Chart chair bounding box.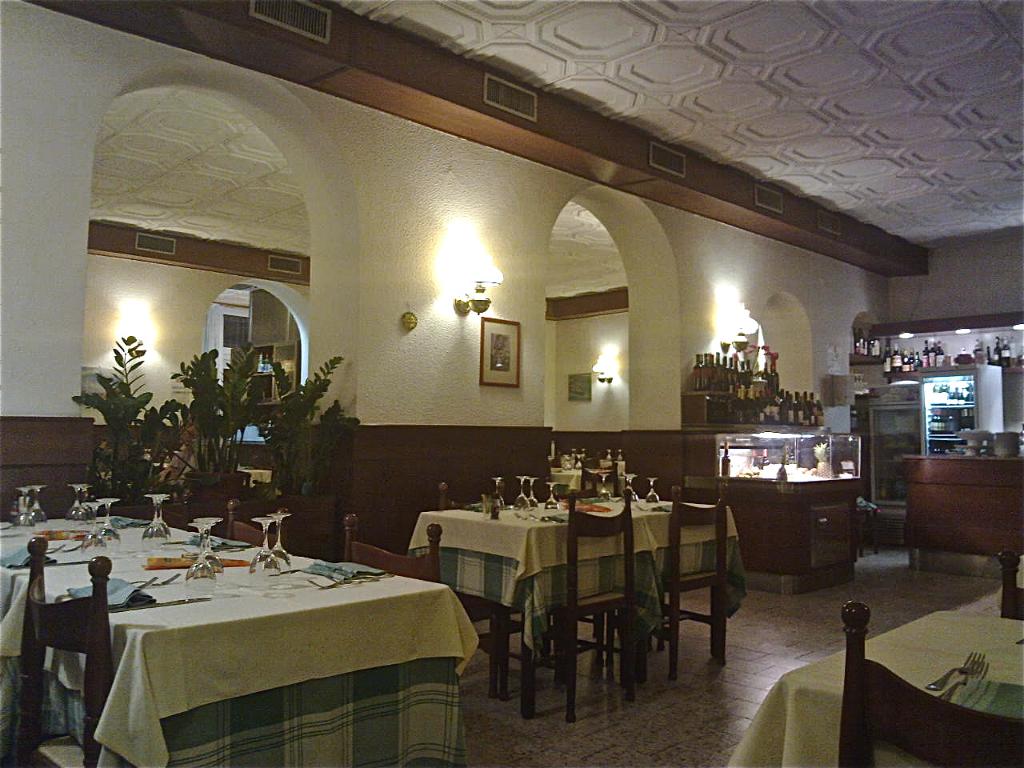
Charted: 496:494:636:718.
